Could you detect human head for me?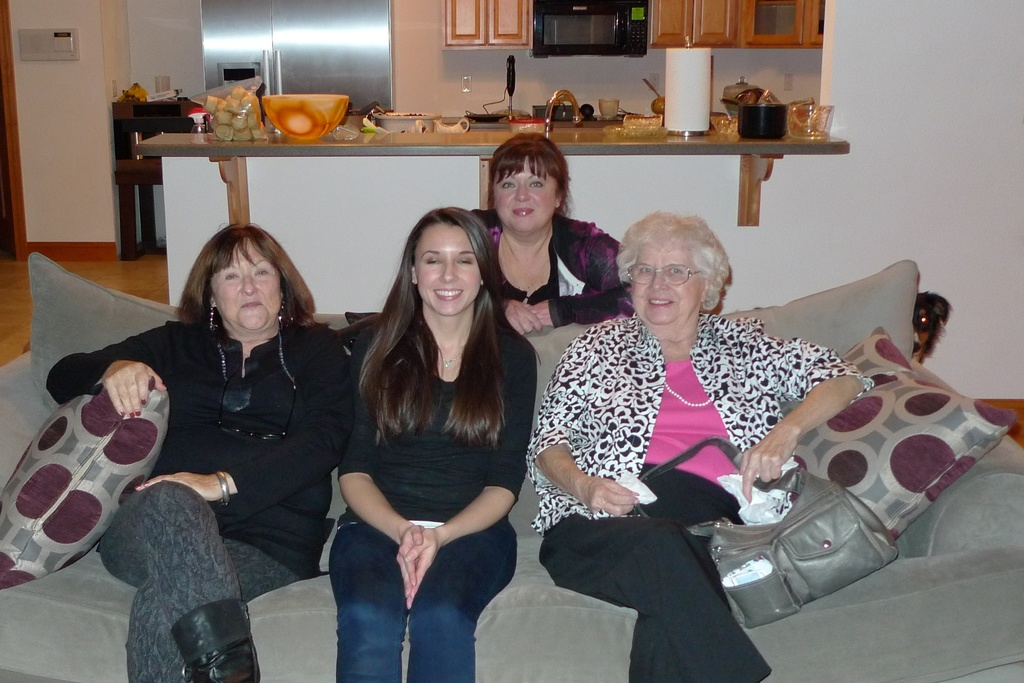
Detection result: select_region(488, 131, 570, 233).
